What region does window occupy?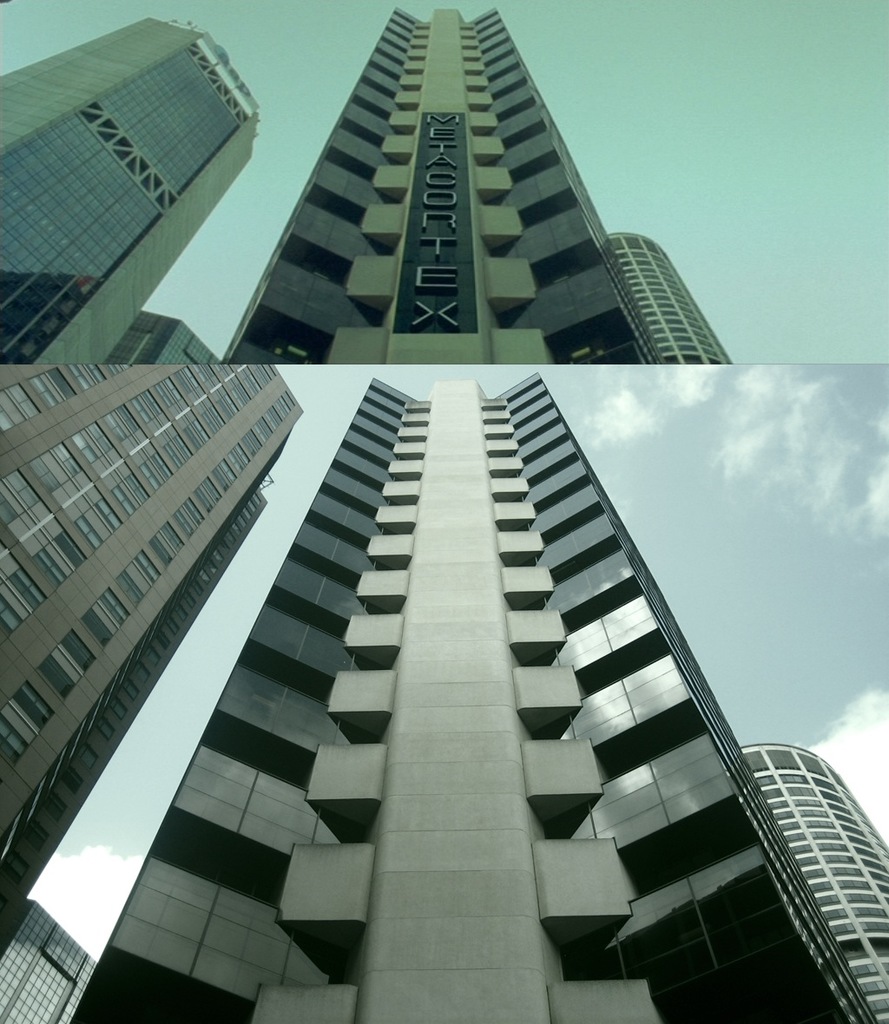
select_region(264, 408, 283, 430).
